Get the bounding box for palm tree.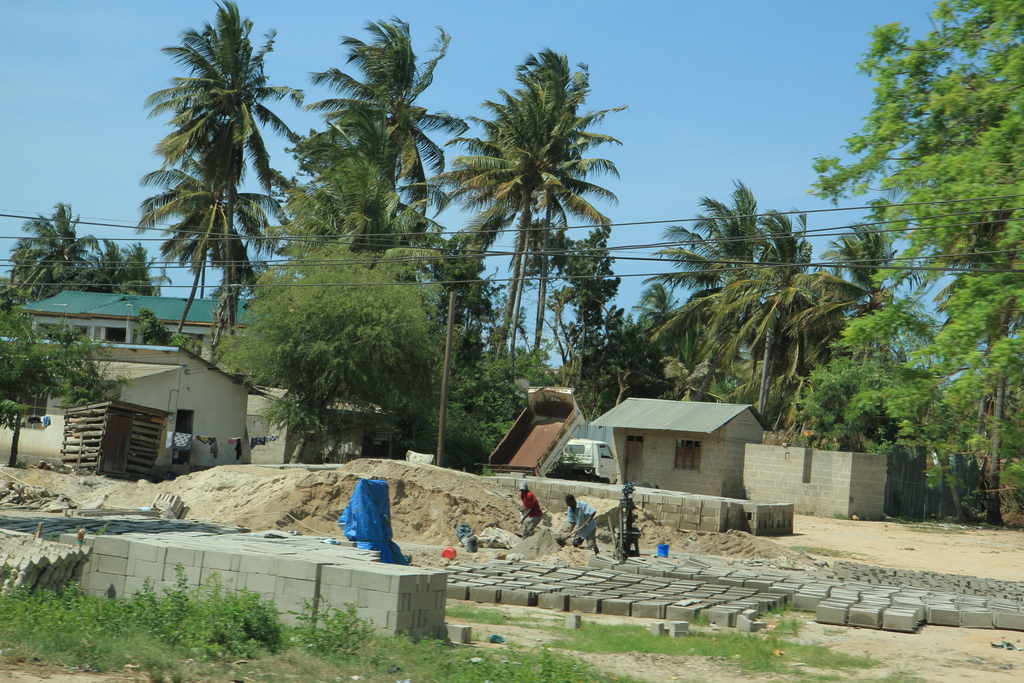
x1=838, y1=225, x2=904, y2=407.
